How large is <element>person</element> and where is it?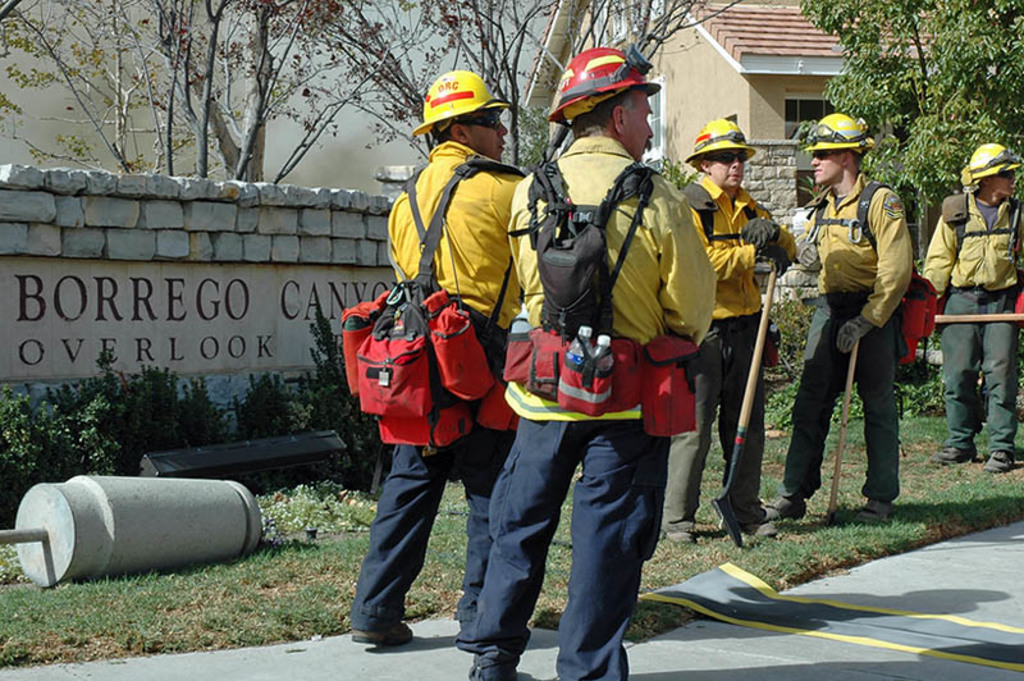
Bounding box: <box>462,37,719,680</box>.
